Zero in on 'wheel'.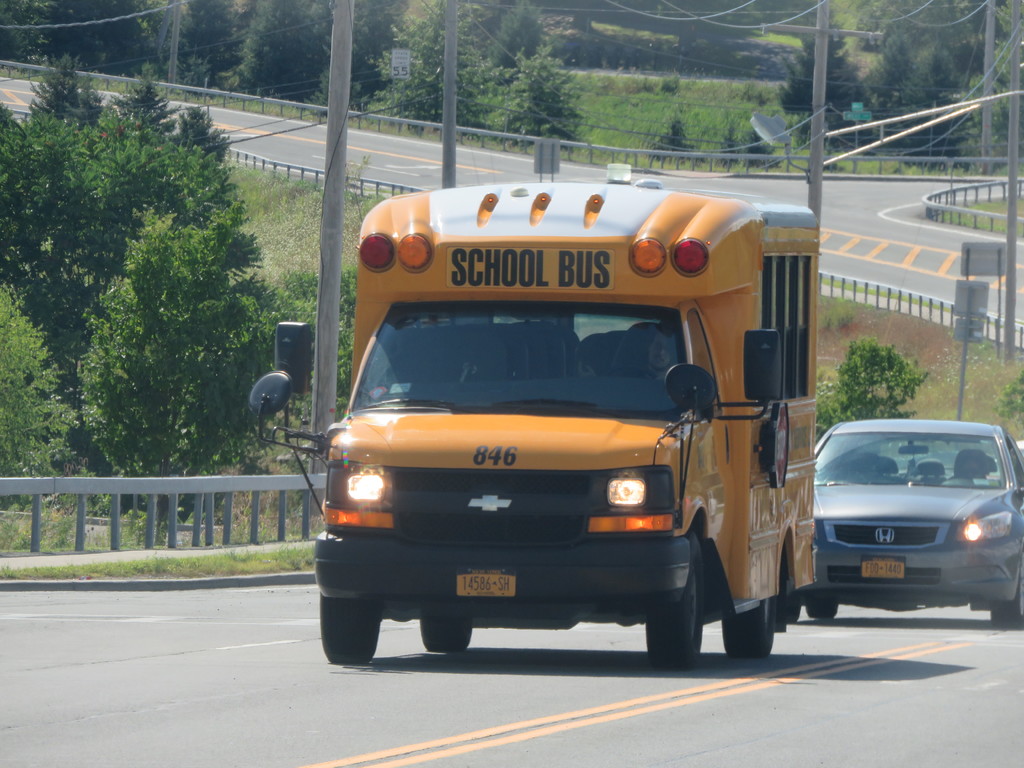
Zeroed in: 420/614/477/653.
